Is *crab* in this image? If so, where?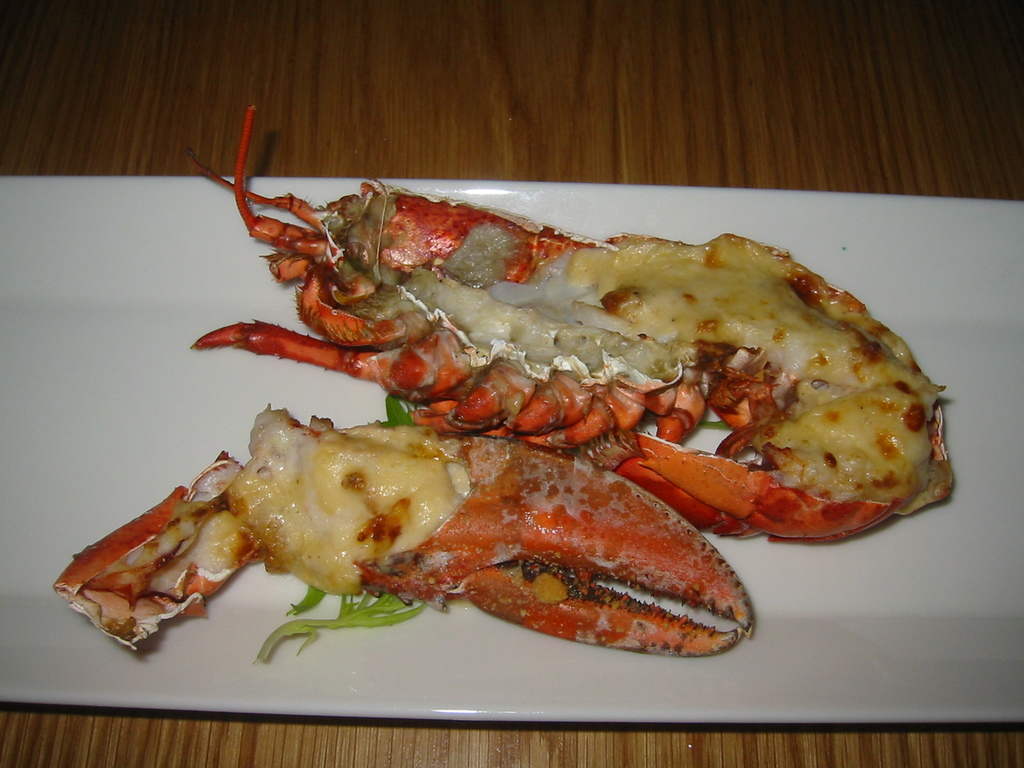
Yes, at 173/106/956/545.
